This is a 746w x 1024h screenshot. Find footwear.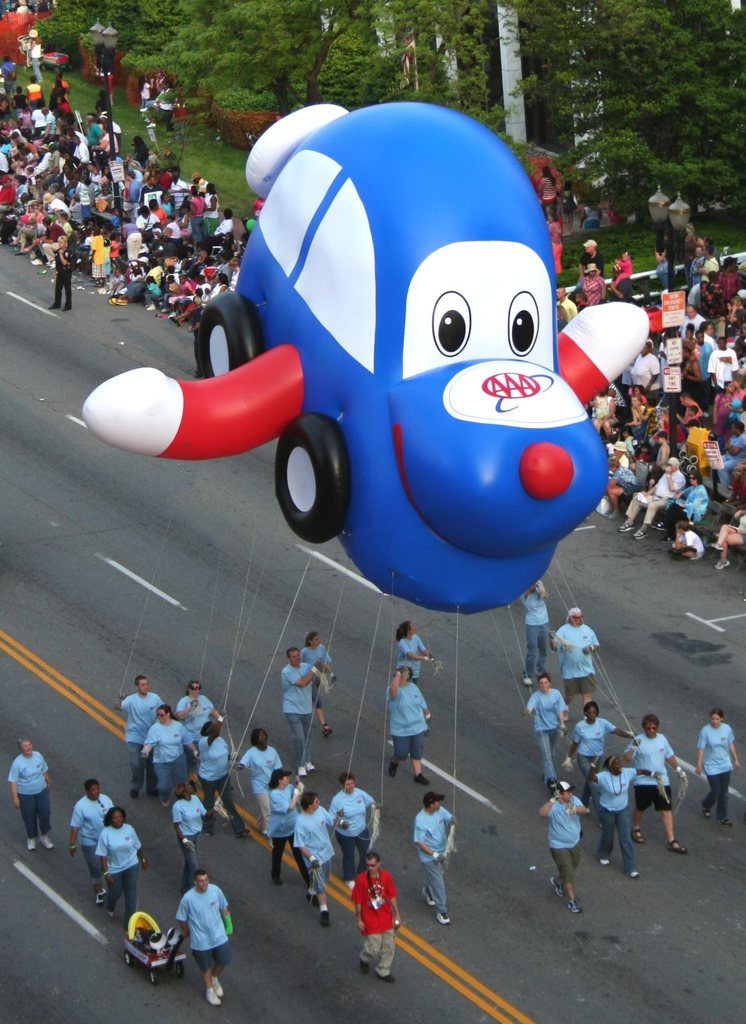
Bounding box: (x1=26, y1=838, x2=38, y2=854).
